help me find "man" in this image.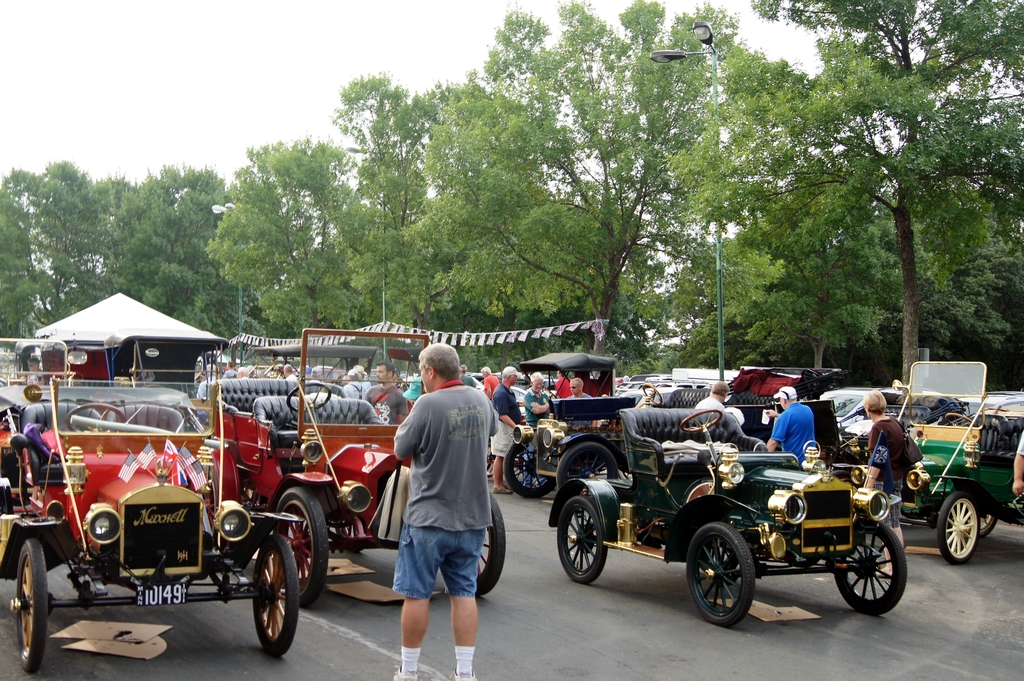
Found it: select_region(564, 377, 596, 429).
